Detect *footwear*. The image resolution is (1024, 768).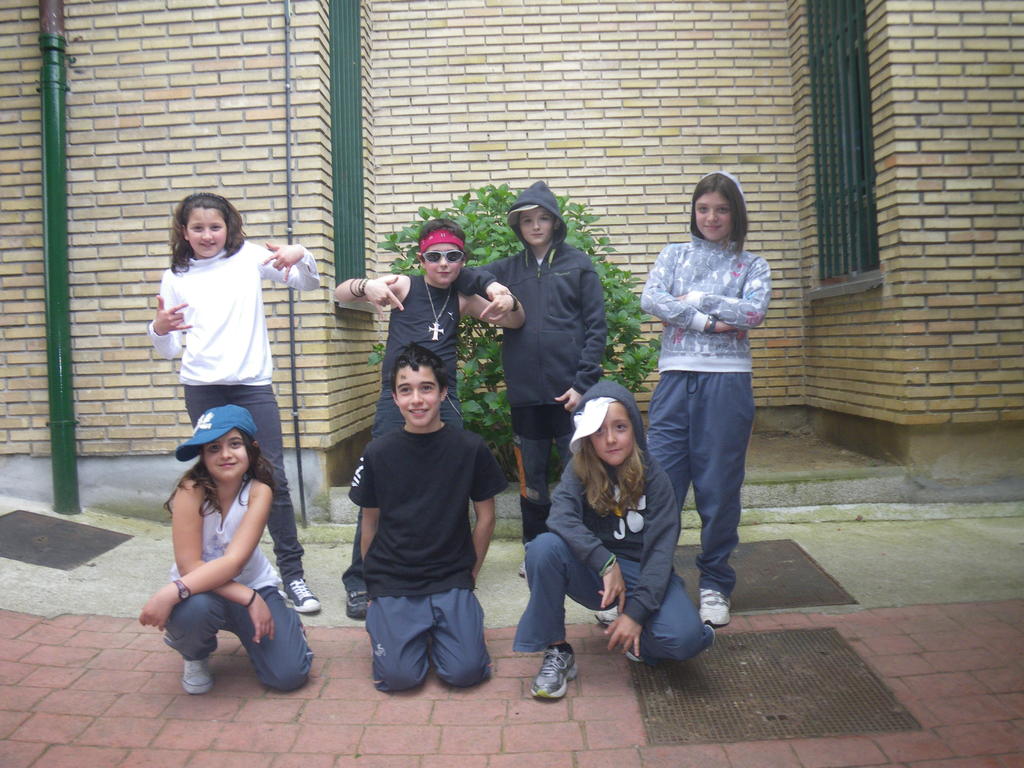
rect(625, 643, 644, 666).
